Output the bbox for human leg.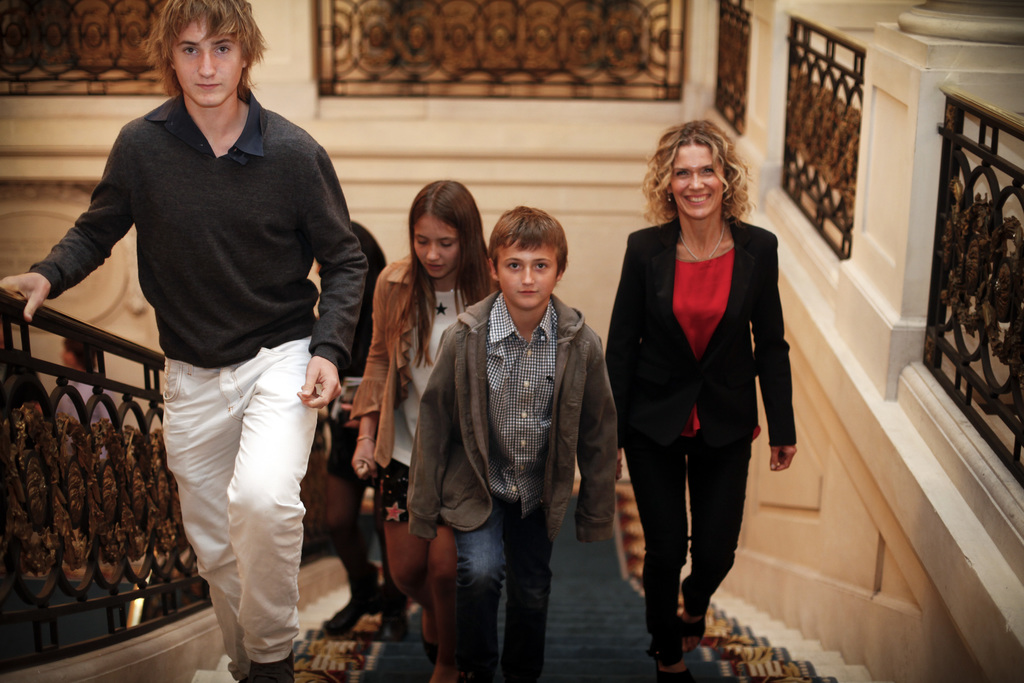
x1=623 y1=441 x2=687 y2=681.
